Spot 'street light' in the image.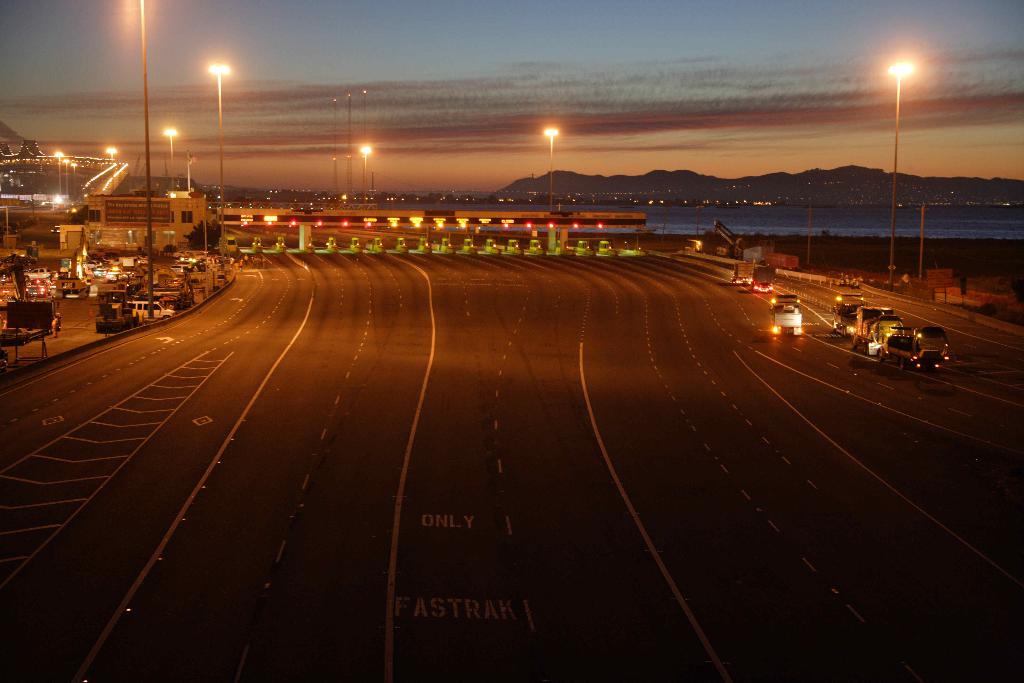
'street light' found at region(204, 62, 235, 252).
